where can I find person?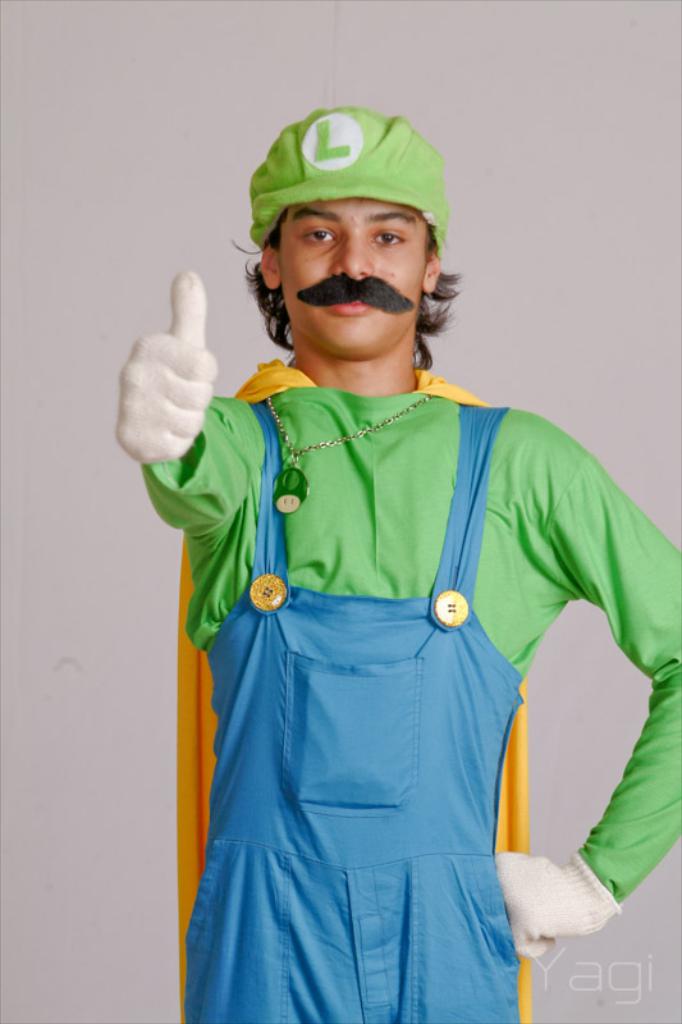
You can find it at box=[133, 109, 644, 1023].
